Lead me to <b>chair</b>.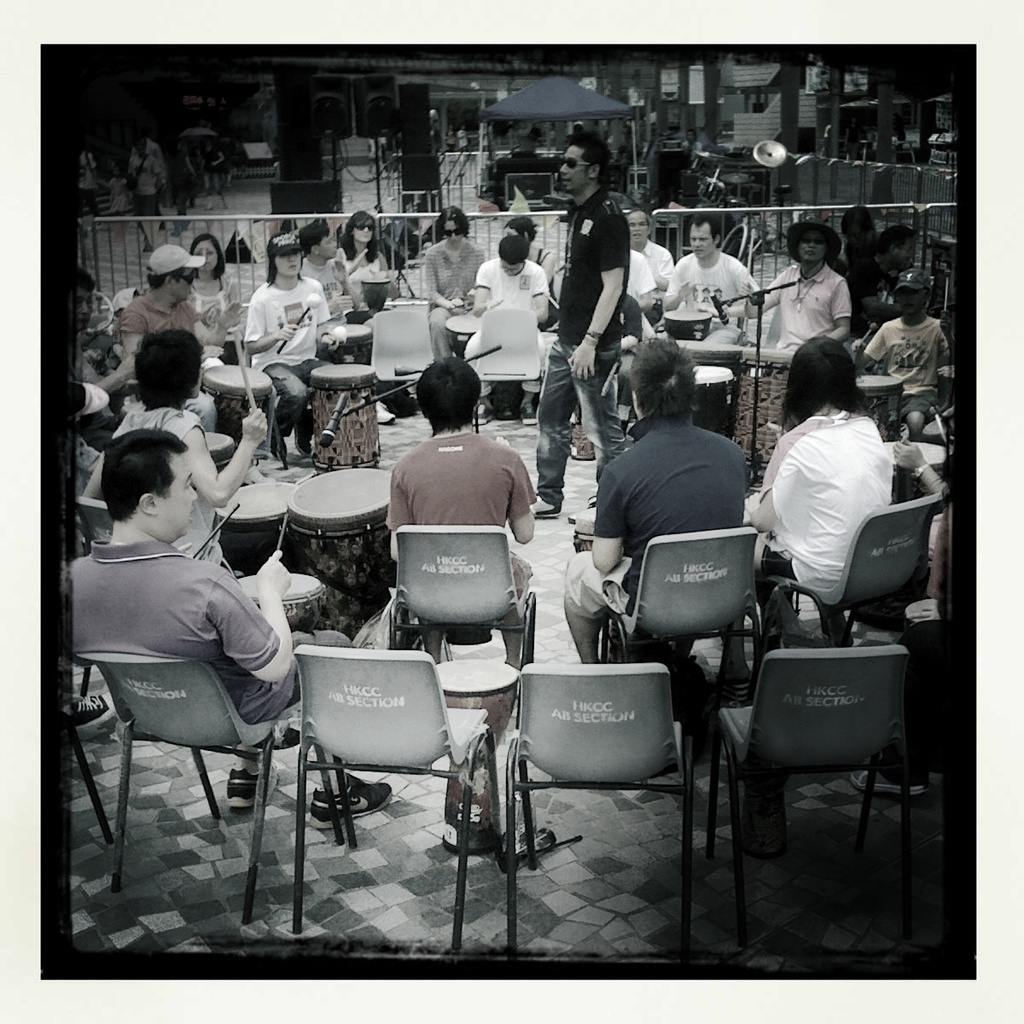
Lead to <bbox>759, 485, 944, 660</bbox>.
